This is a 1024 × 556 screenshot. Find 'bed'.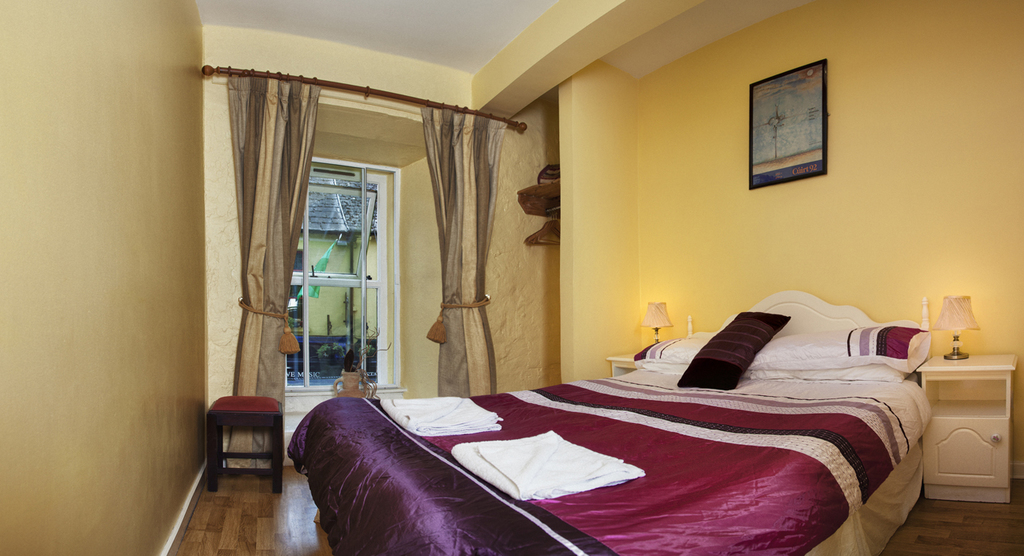
Bounding box: (290, 289, 932, 555).
